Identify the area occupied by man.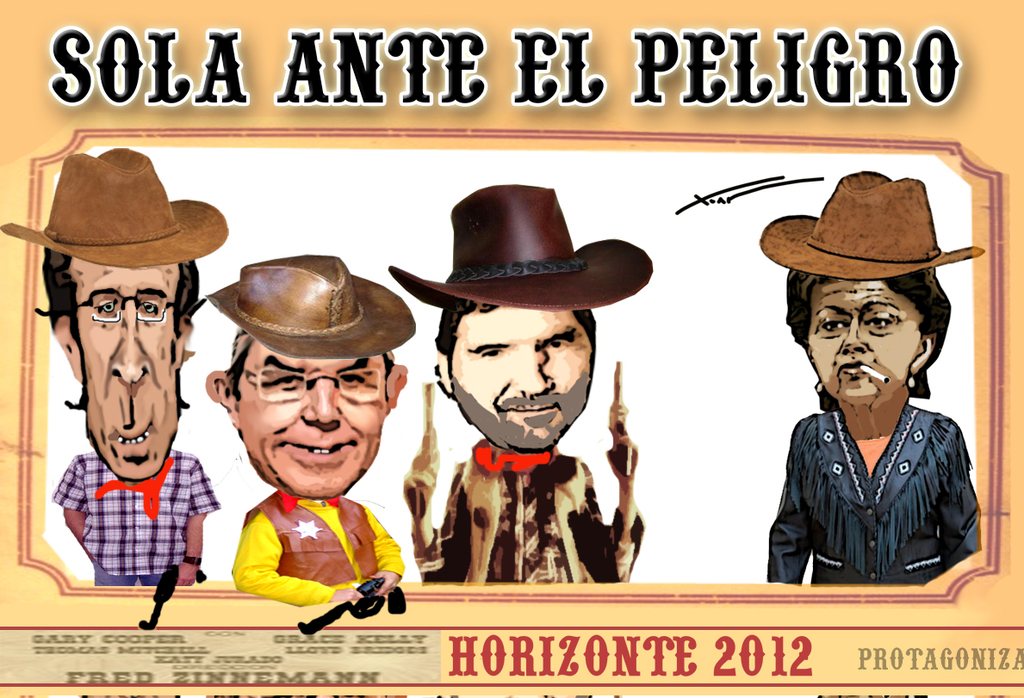
Area: {"x1": 202, "y1": 260, "x2": 418, "y2": 608}.
